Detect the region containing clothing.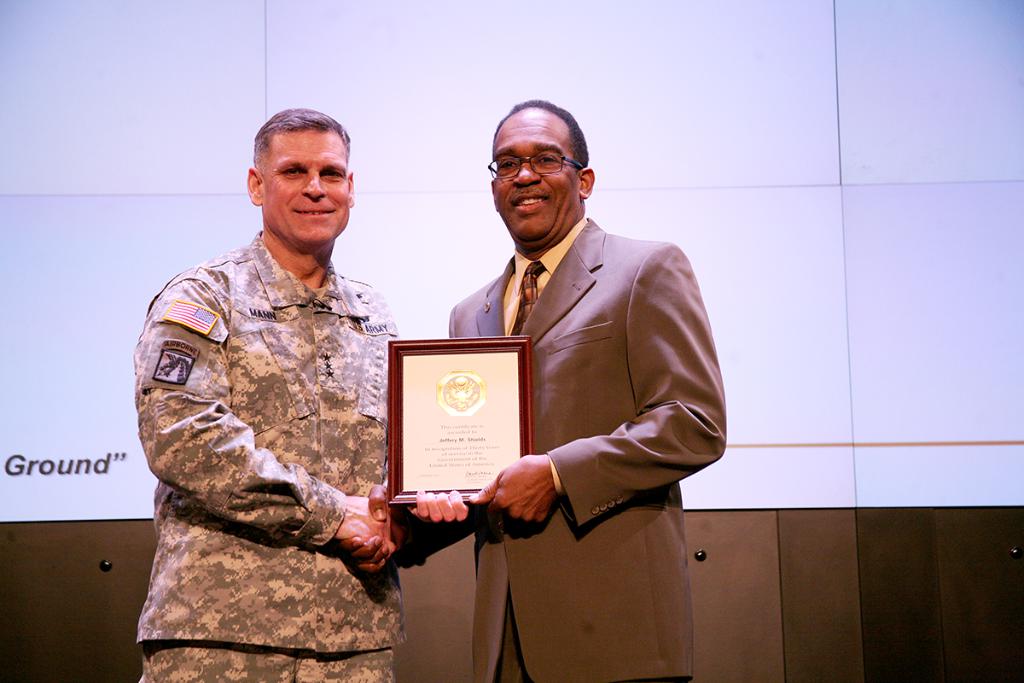
(125,178,416,657).
